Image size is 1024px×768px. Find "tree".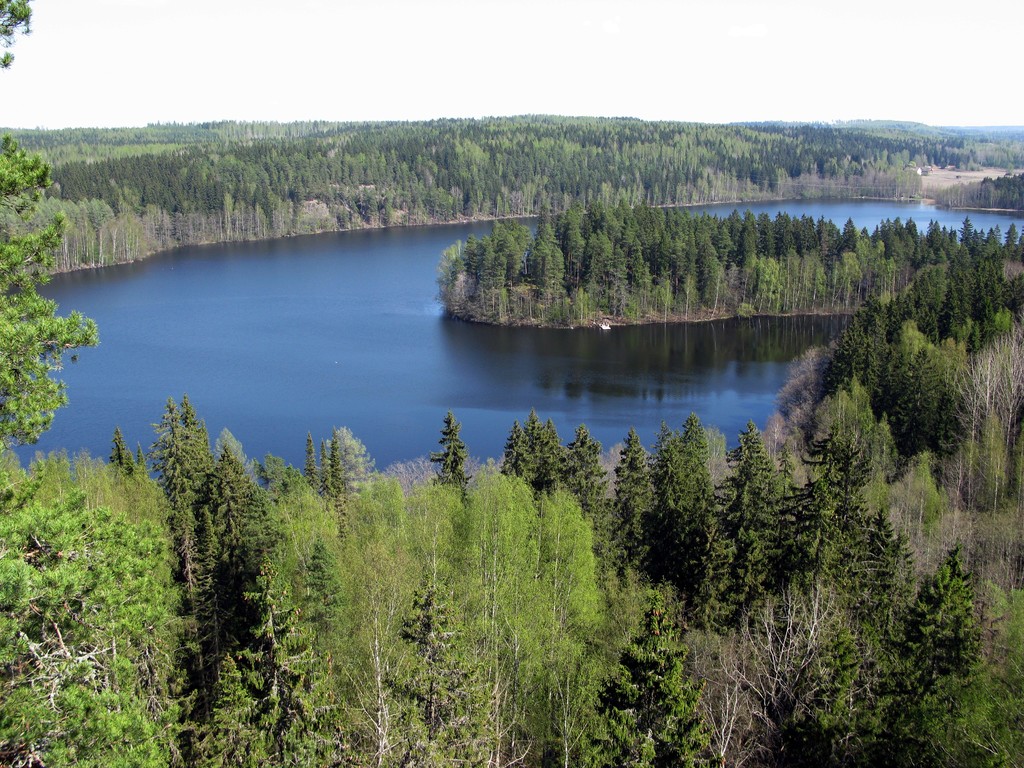
3 4 97 461.
